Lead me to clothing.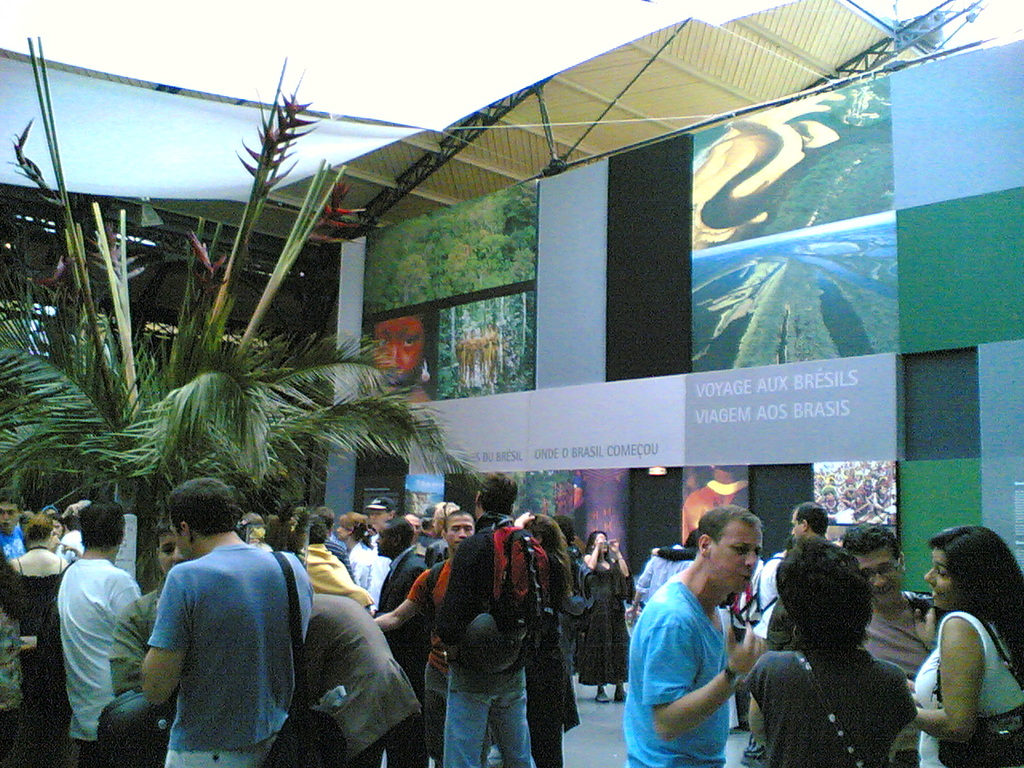
Lead to 629 544 770 763.
